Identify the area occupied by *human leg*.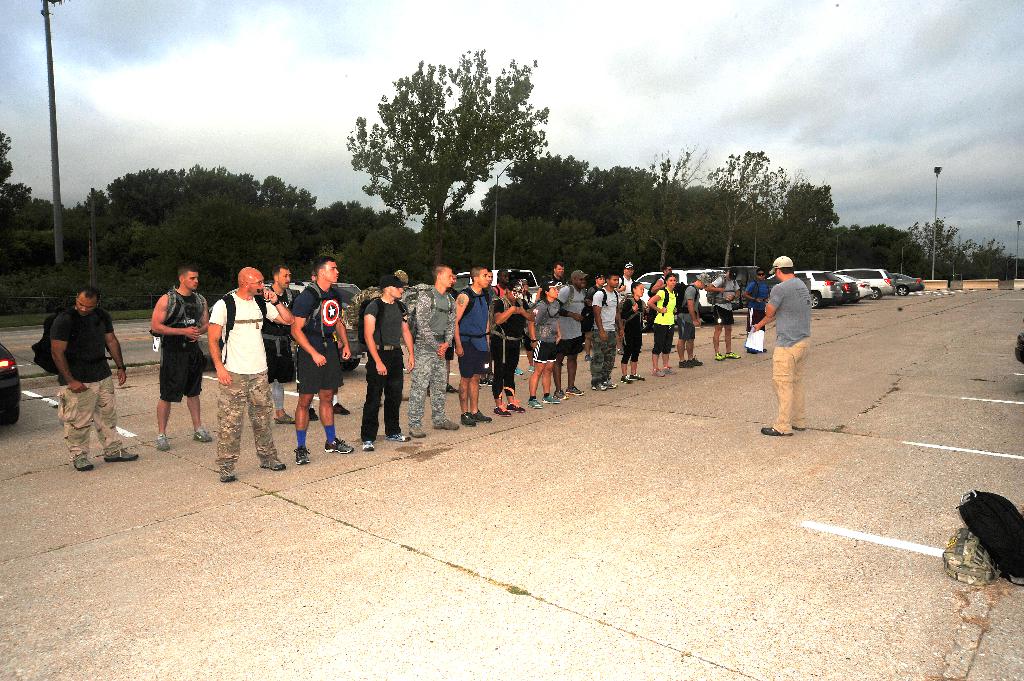
Area: 359, 359, 381, 451.
